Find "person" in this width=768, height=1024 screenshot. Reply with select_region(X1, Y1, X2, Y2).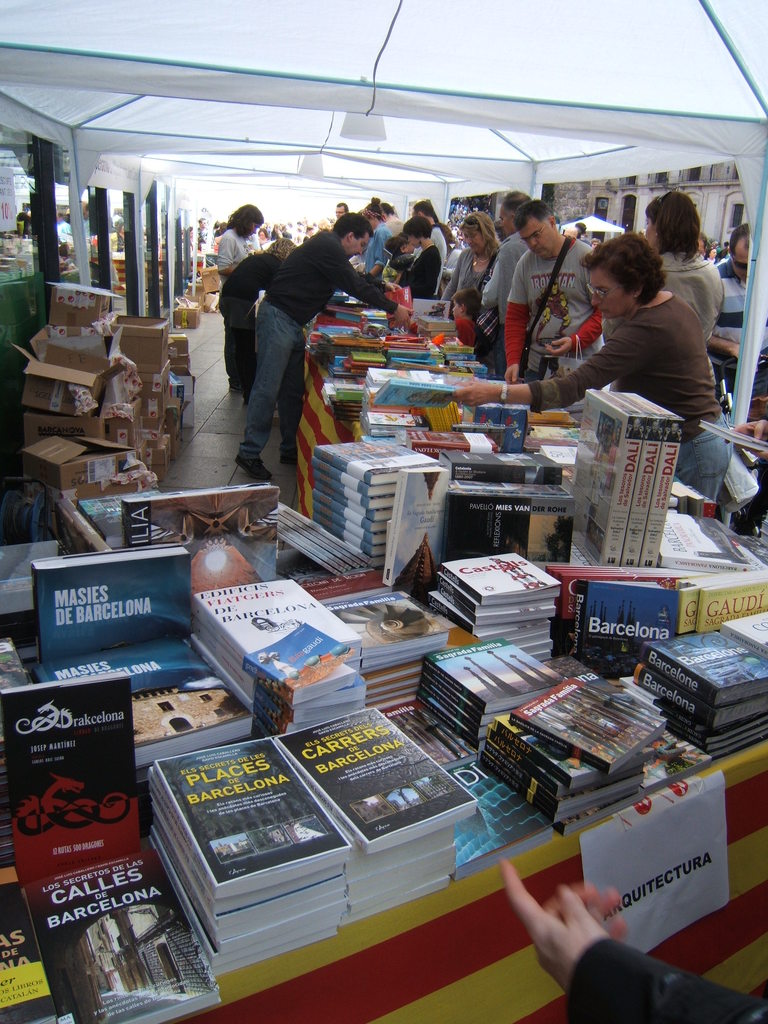
select_region(230, 211, 419, 483).
